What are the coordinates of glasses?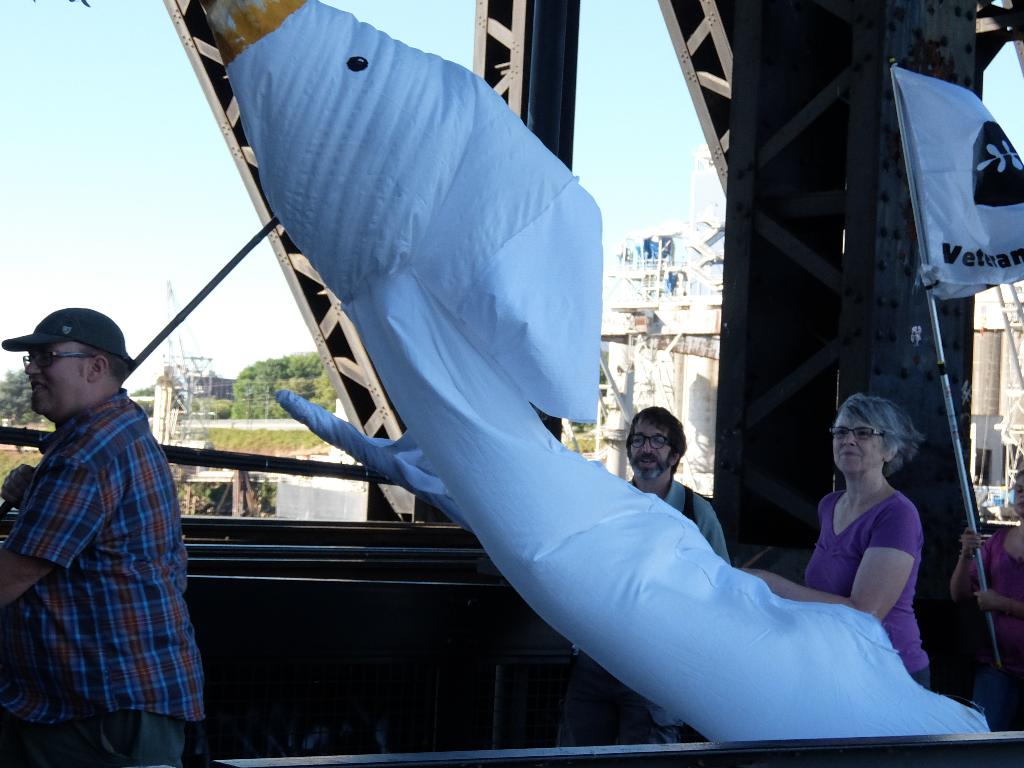
box=[22, 348, 94, 368].
